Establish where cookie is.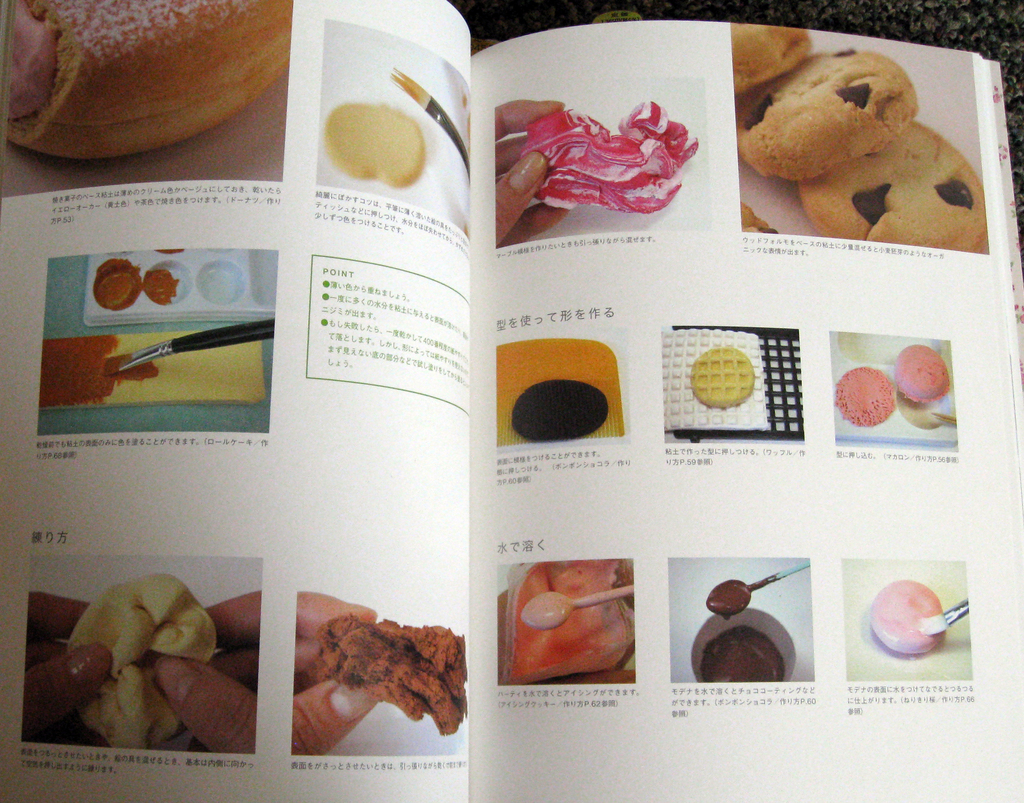
Established at [left=733, top=22, right=811, bottom=93].
